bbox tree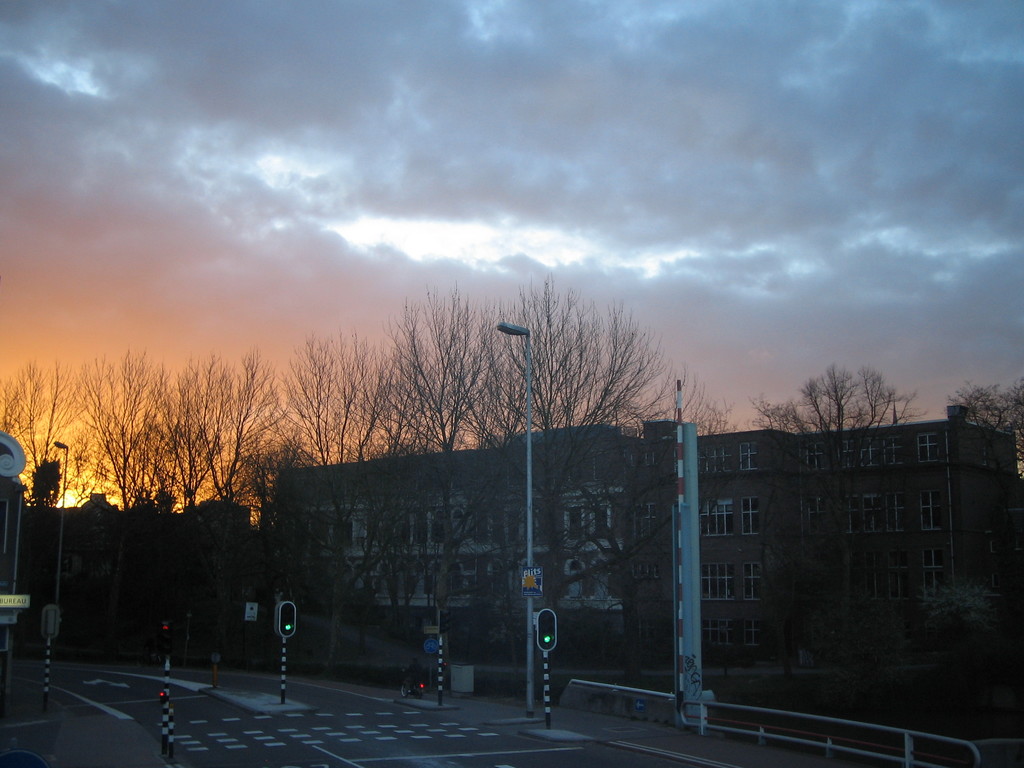
pyautogui.locateOnScreen(80, 345, 304, 675)
